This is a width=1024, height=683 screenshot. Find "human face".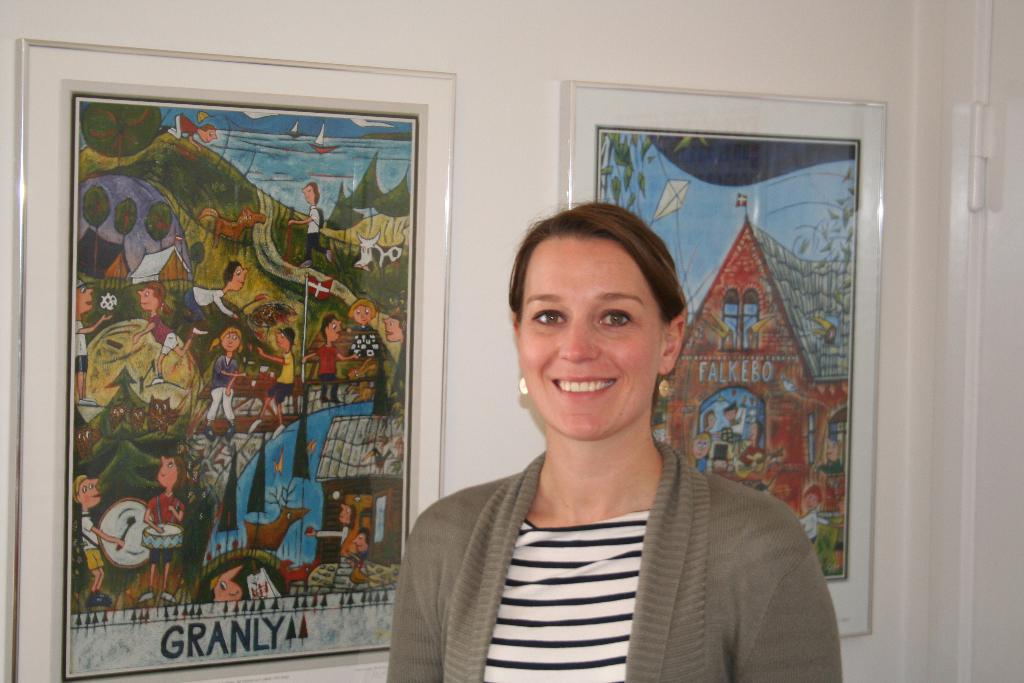
Bounding box: select_region(518, 236, 664, 436).
